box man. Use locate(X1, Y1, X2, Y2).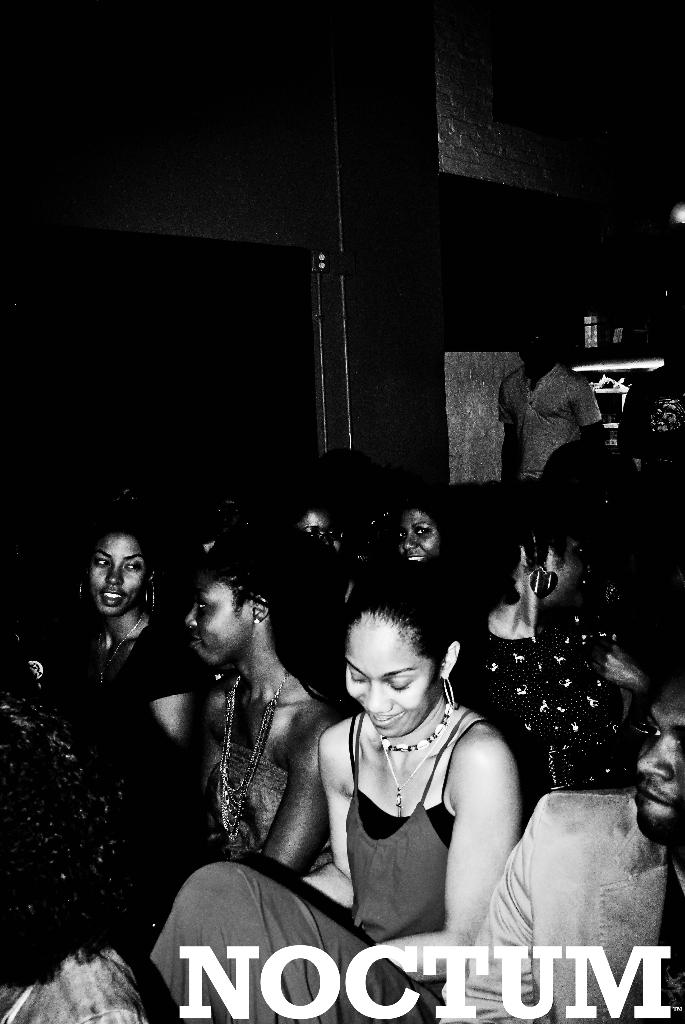
locate(505, 329, 616, 492).
